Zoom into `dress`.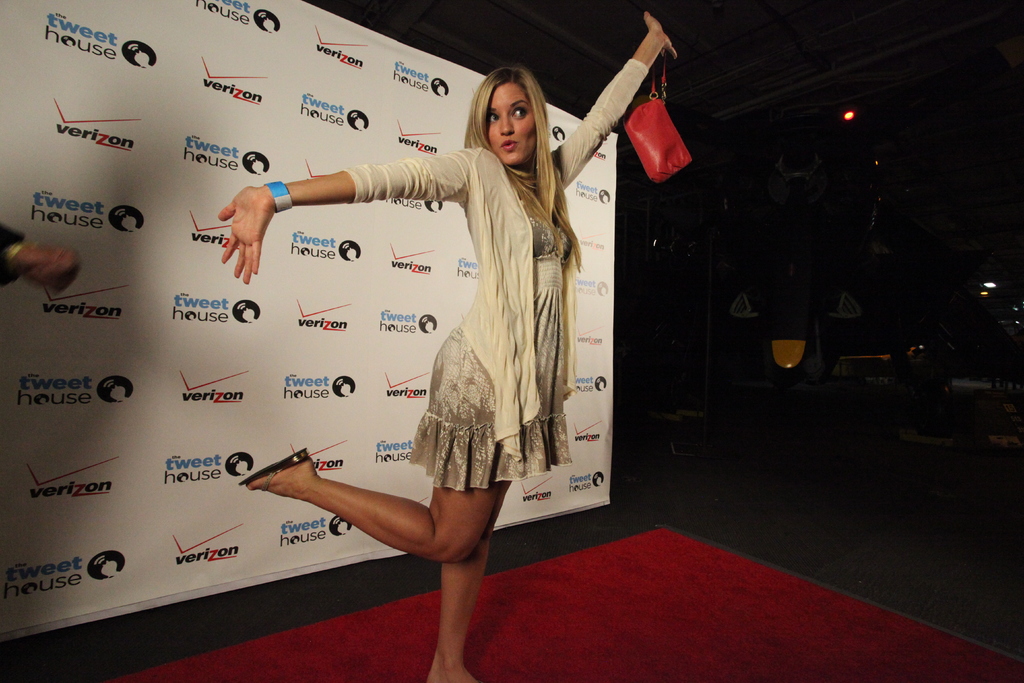
Zoom target: [x1=406, y1=206, x2=570, y2=493].
